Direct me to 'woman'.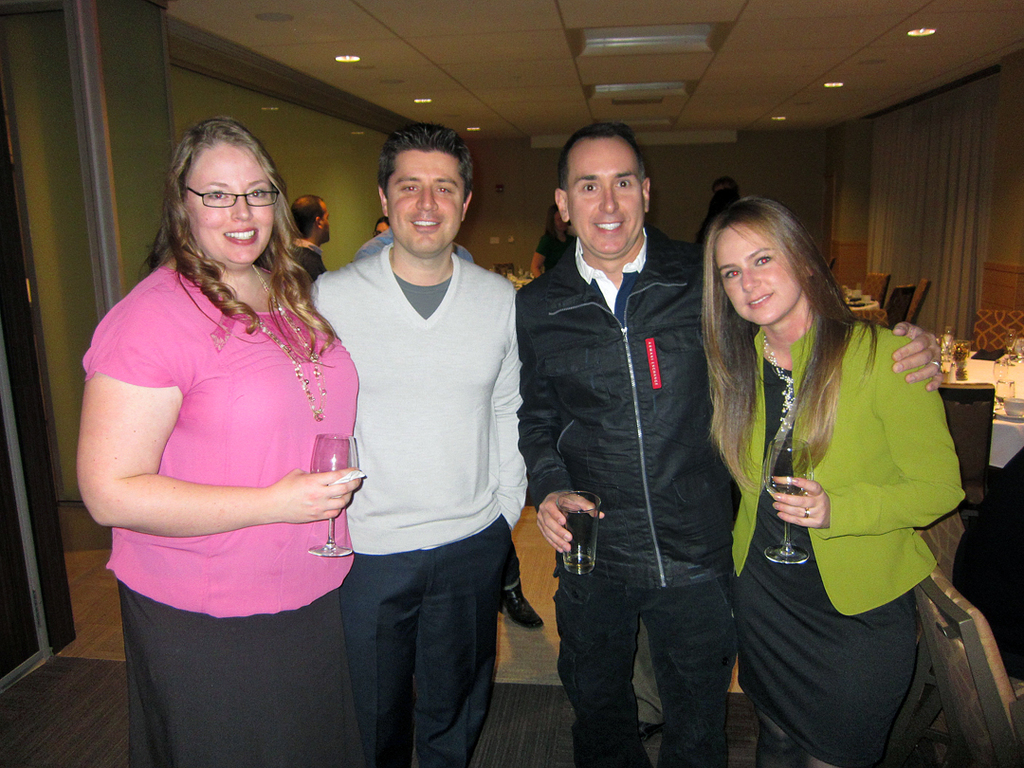
Direction: 71:115:371:767.
